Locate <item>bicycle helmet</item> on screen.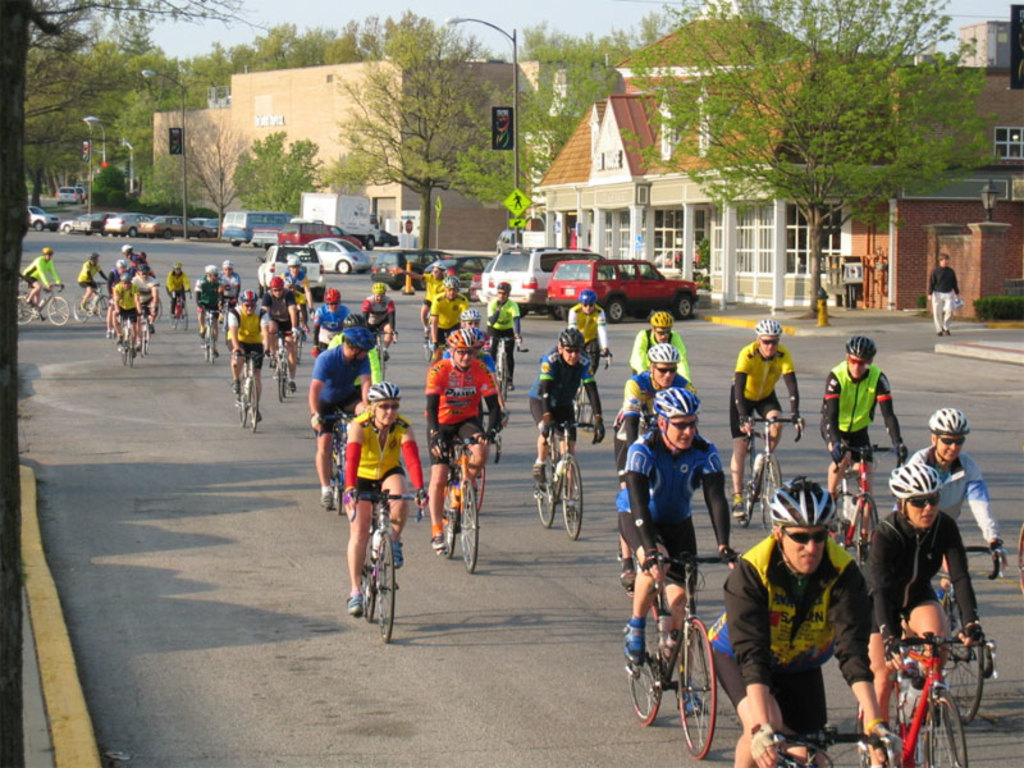
On screen at {"x1": 577, "y1": 289, "x2": 598, "y2": 305}.
